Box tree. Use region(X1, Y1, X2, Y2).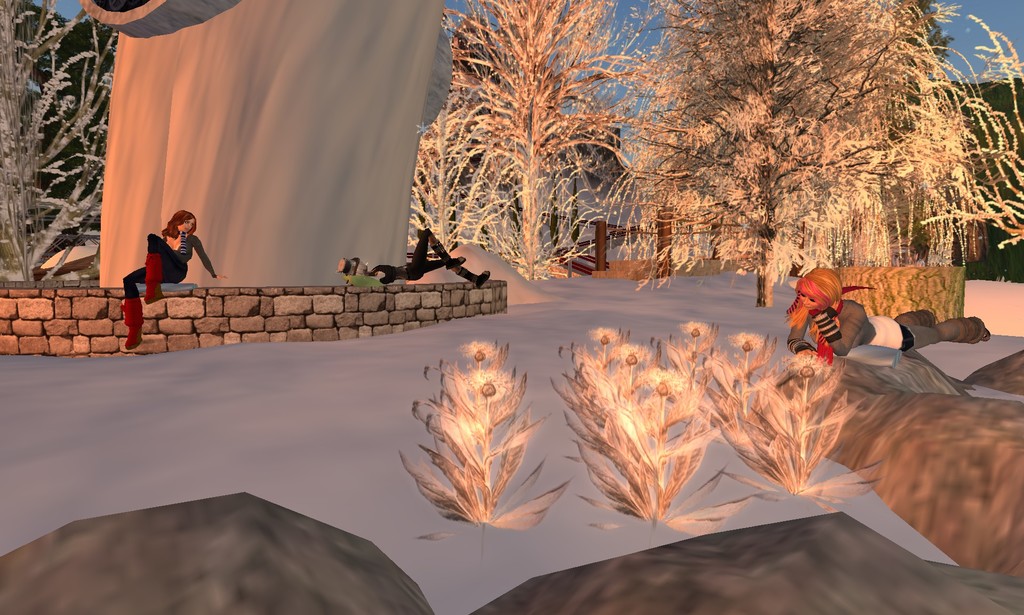
region(0, 0, 118, 286).
